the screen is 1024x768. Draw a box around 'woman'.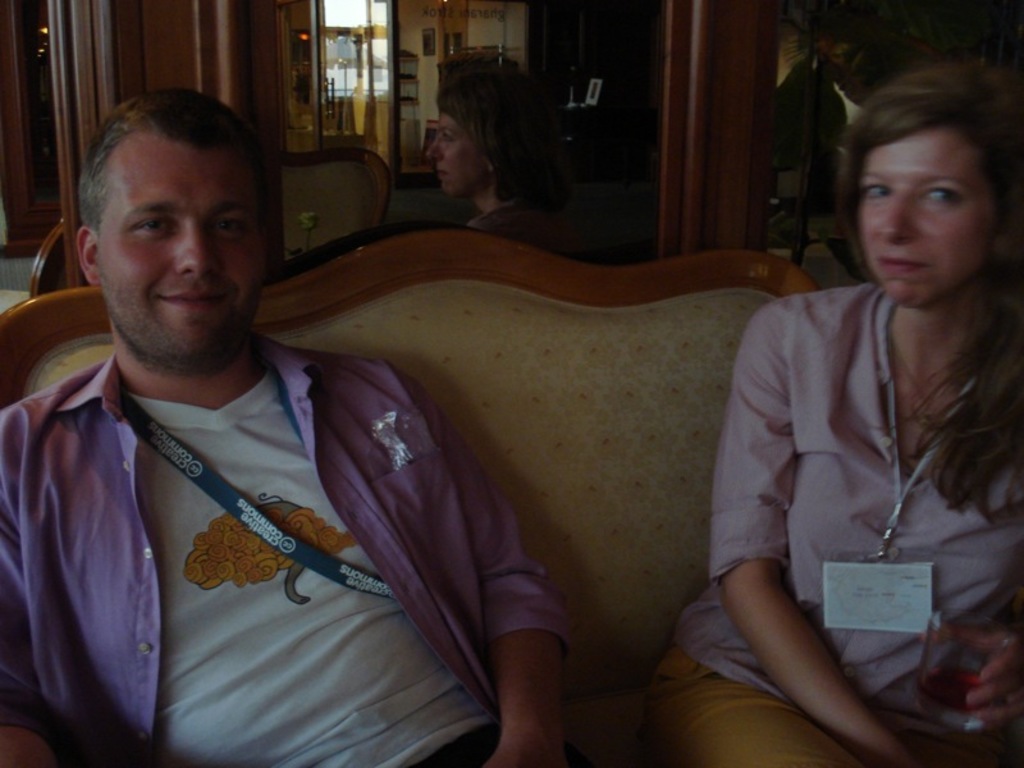
[left=646, top=61, right=1023, bottom=767].
